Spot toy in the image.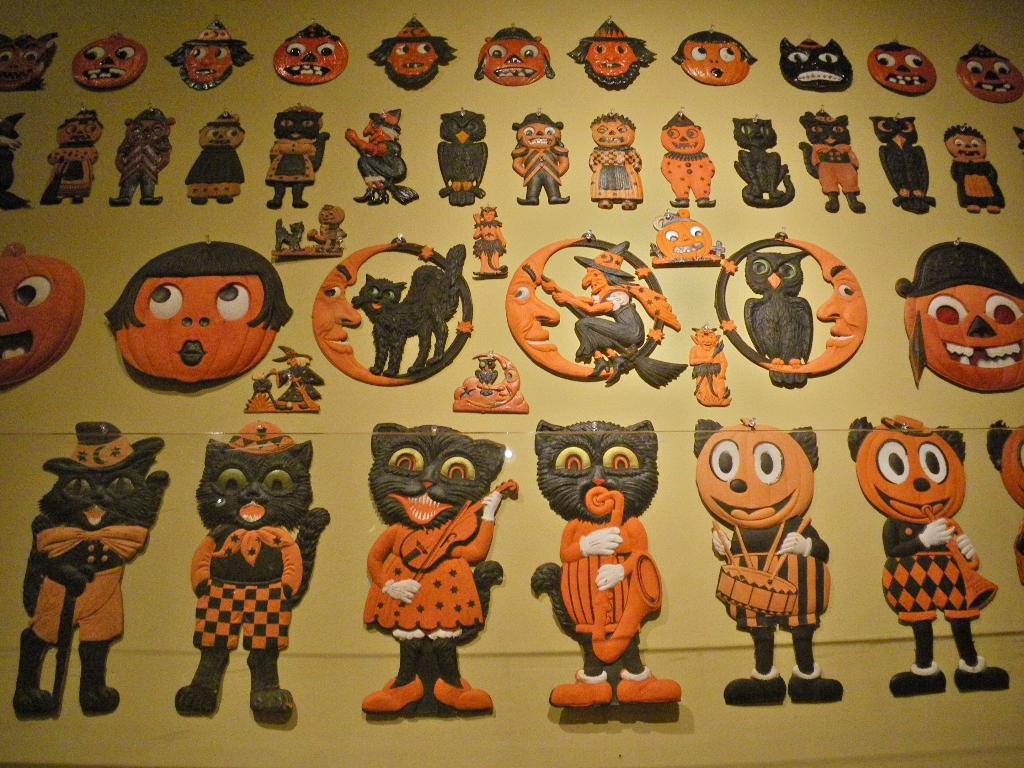
toy found at 831,408,1023,720.
